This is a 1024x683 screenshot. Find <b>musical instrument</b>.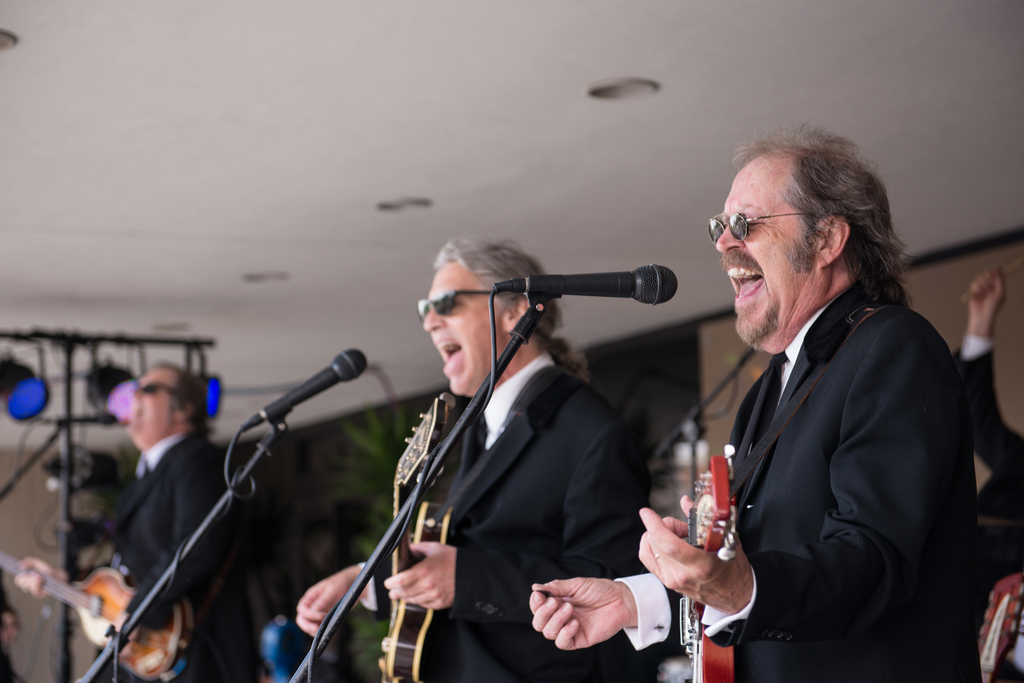
Bounding box: (left=964, top=571, right=1022, bottom=682).
